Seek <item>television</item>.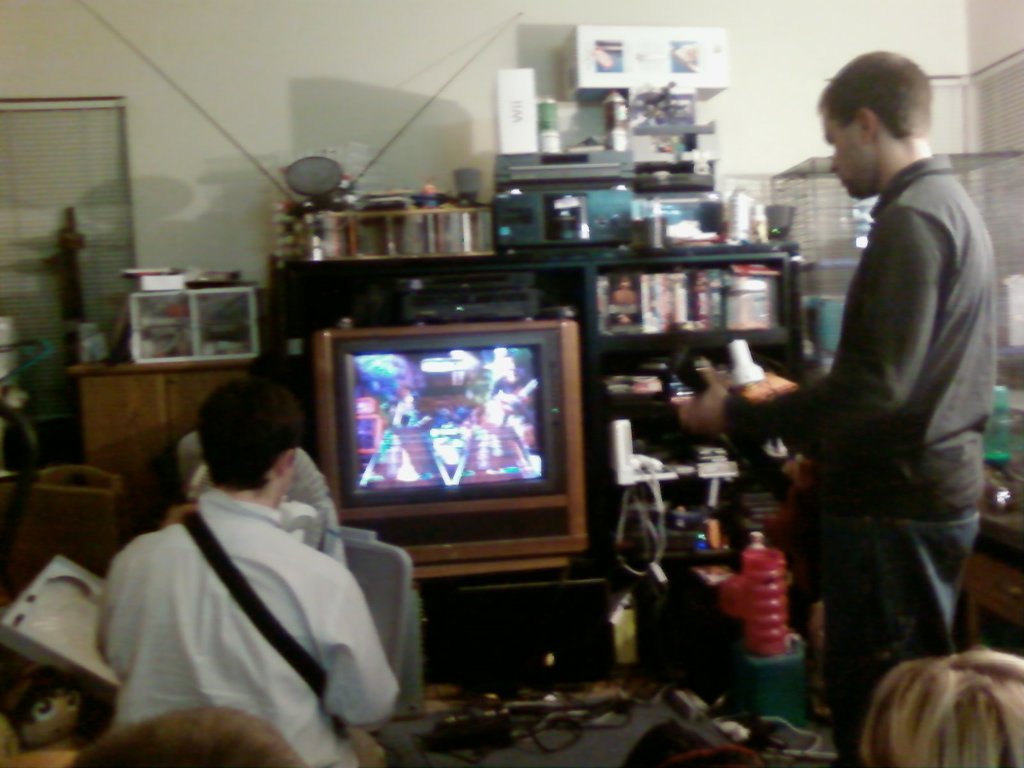
<bbox>333, 323, 571, 504</bbox>.
